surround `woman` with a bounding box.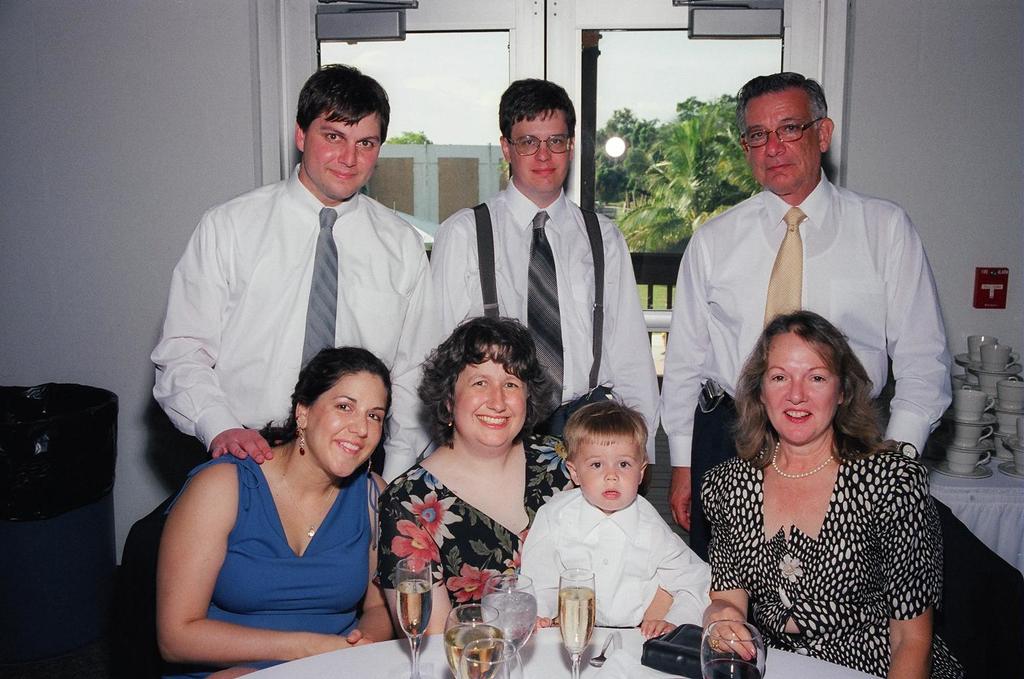
select_region(680, 271, 955, 678).
